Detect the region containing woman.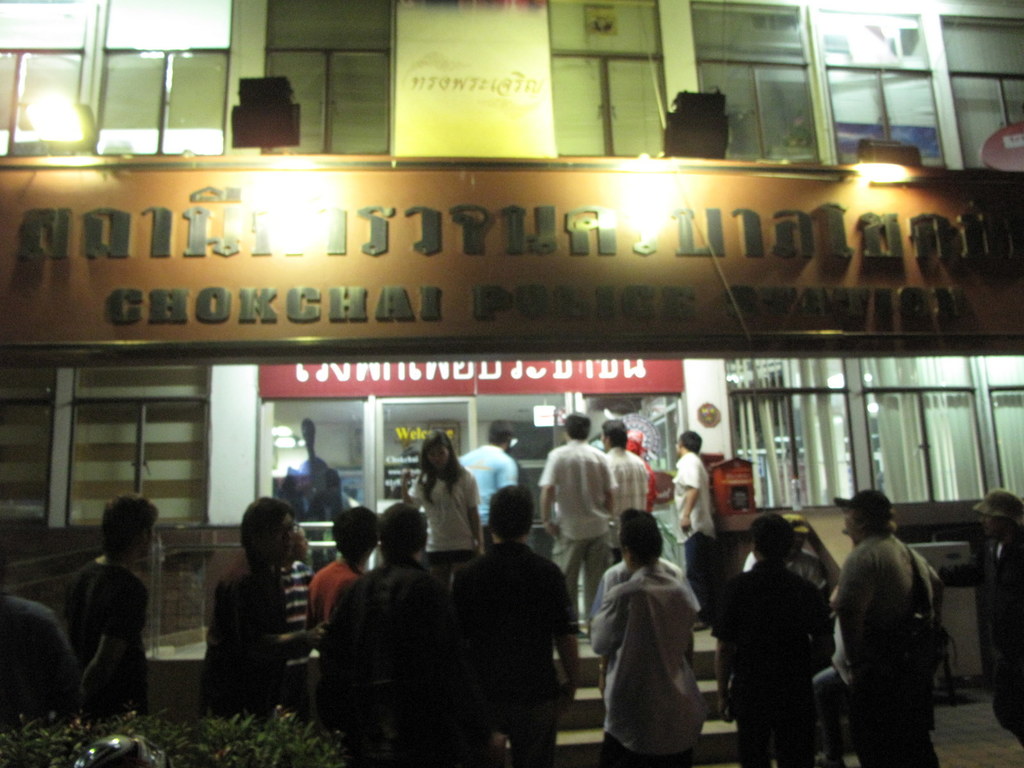
[197,495,299,714].
